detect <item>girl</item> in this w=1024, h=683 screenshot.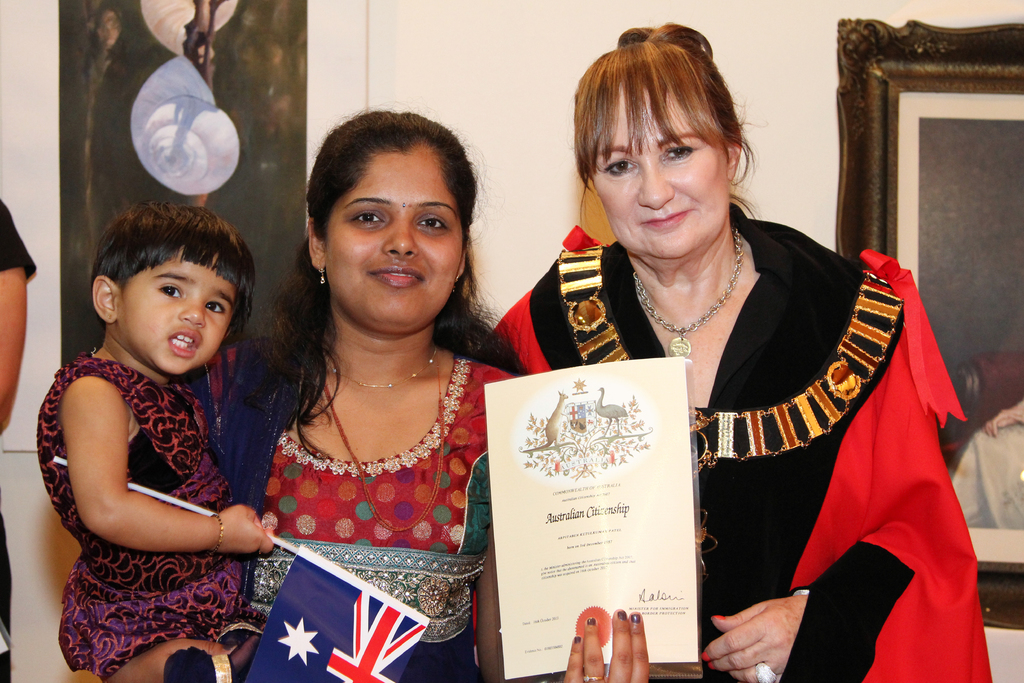
Detection: locate(35, 202, 274, 680).
